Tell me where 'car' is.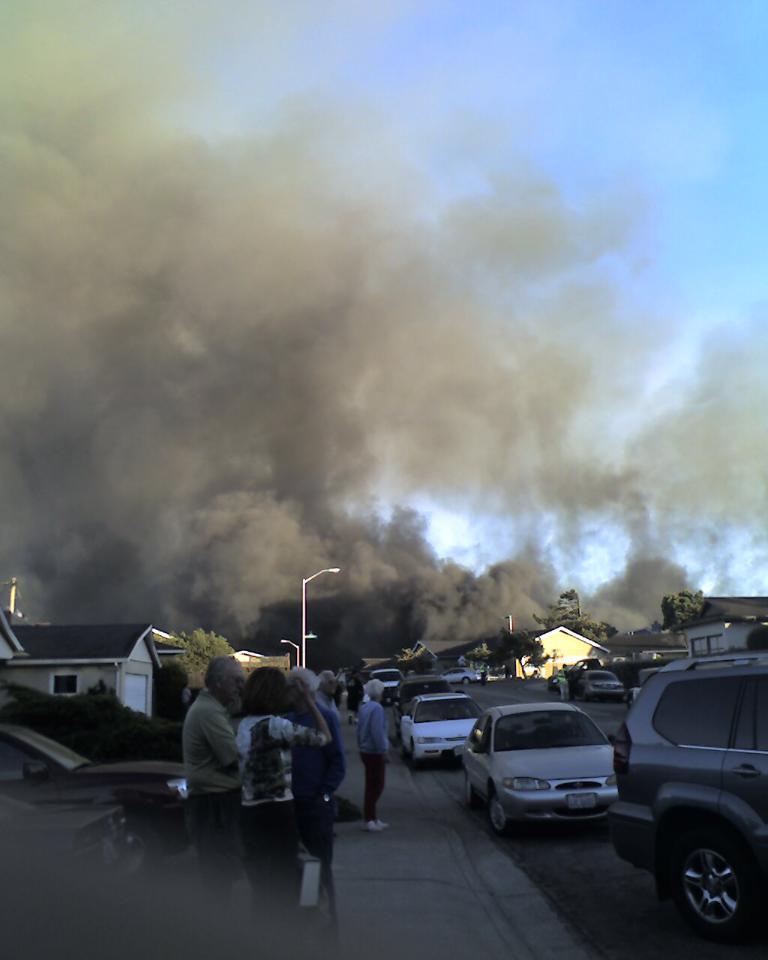
'car' is at 577 669 626 701.
